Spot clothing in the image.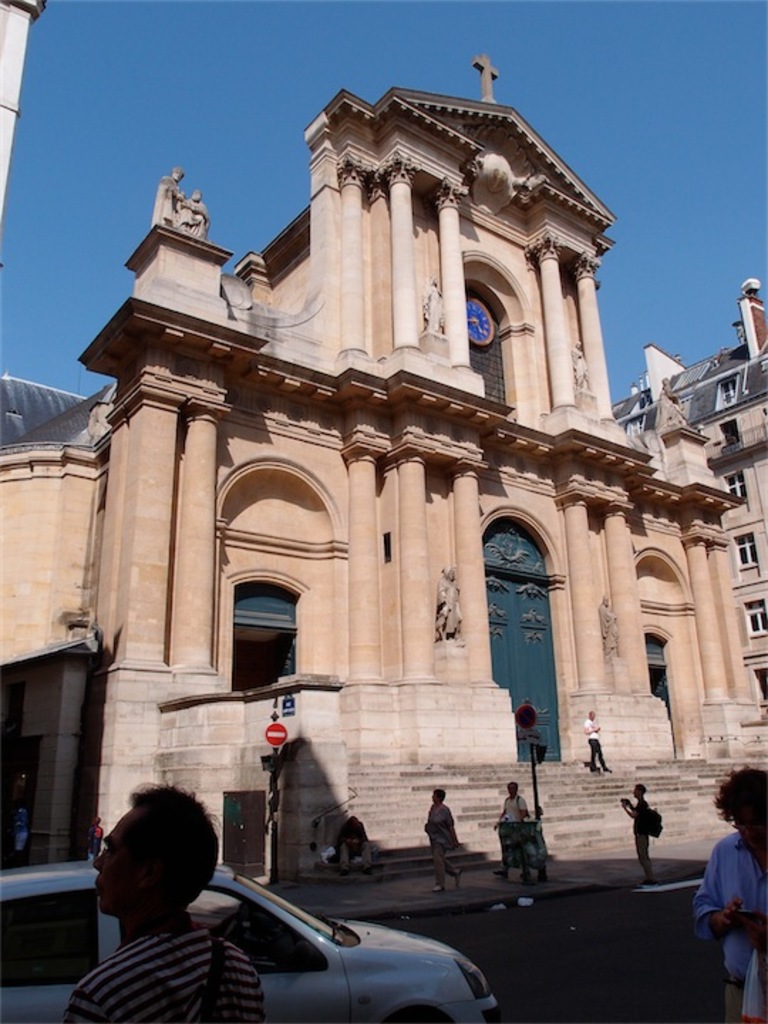
clothing found at [148,174,210,238].
